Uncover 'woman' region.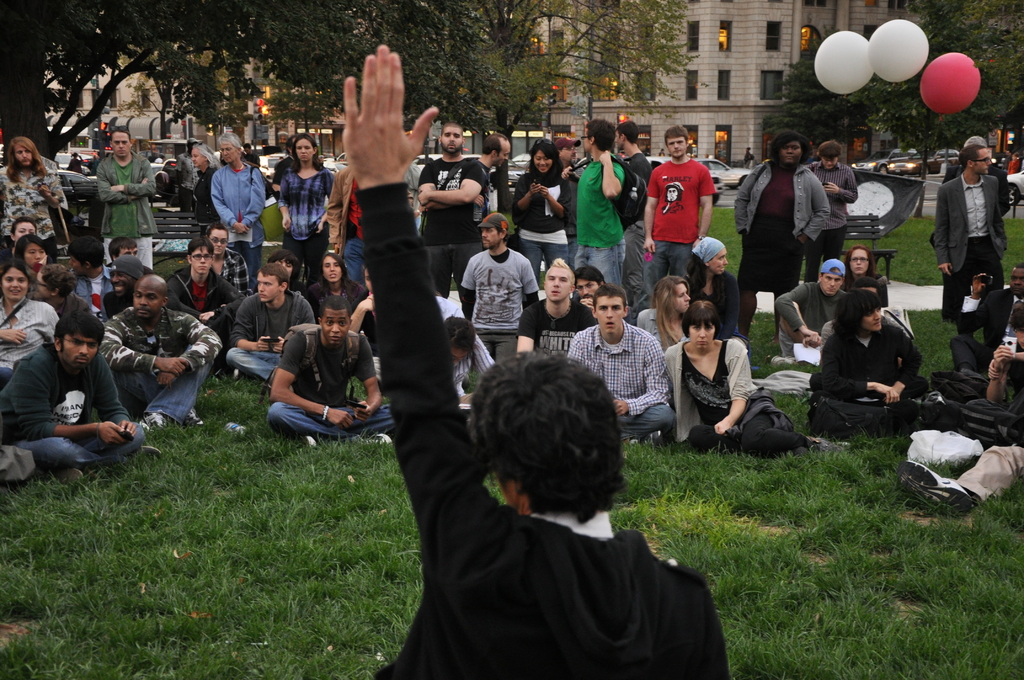
Uncovered: [0, 213, 38, 272].
